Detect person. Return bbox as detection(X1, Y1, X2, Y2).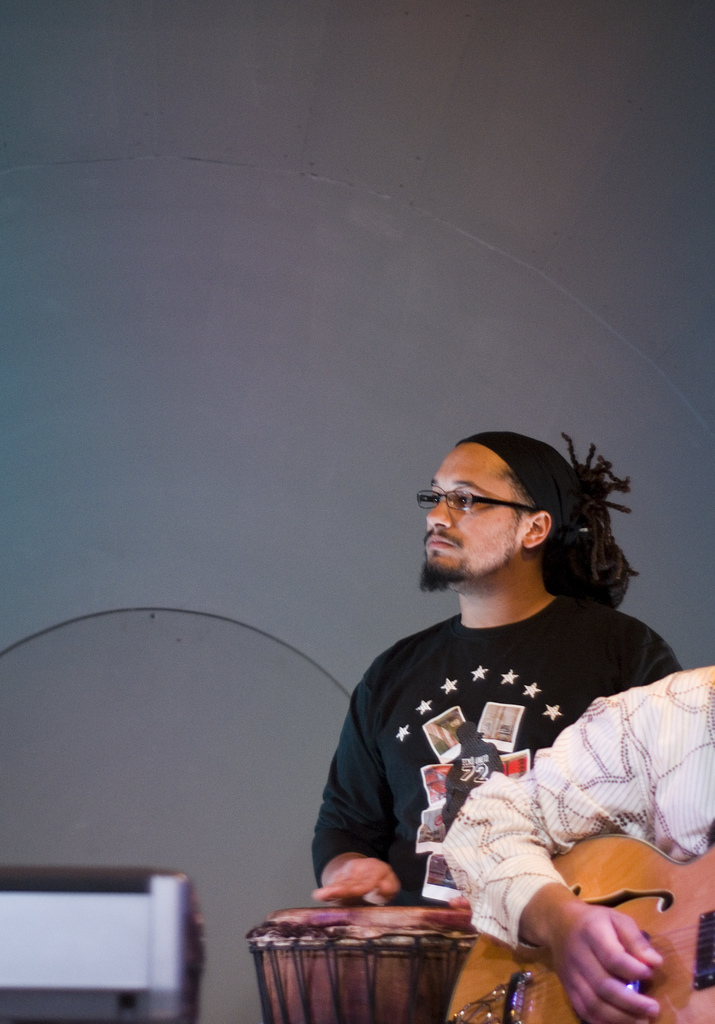
detection(306, 424, 689, 913).
